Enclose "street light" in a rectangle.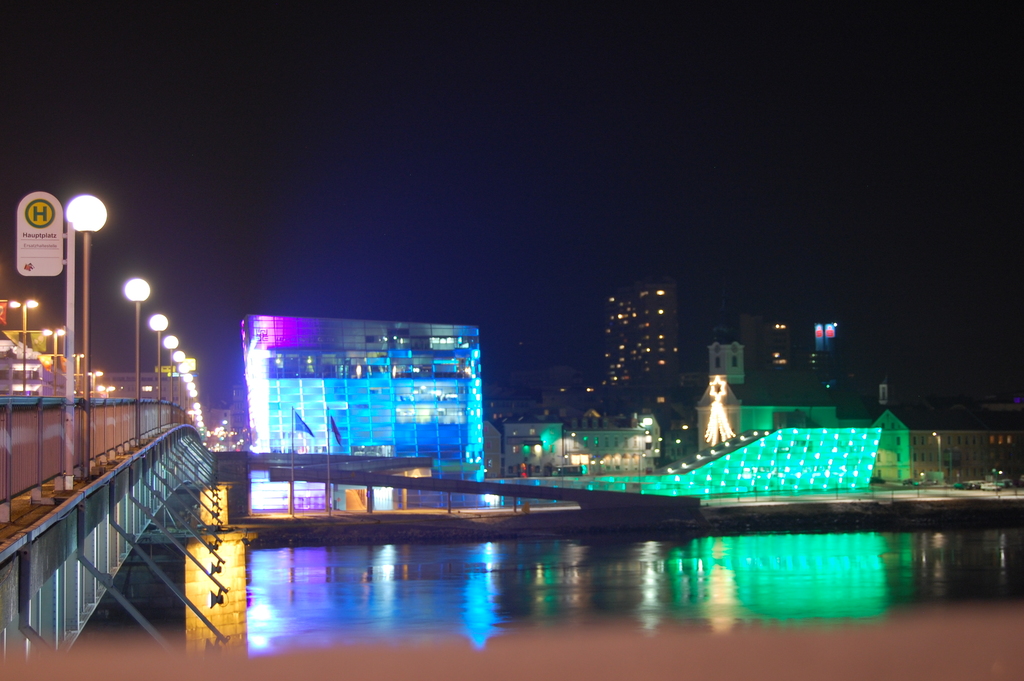
detection(8, 296, 36, 401).
